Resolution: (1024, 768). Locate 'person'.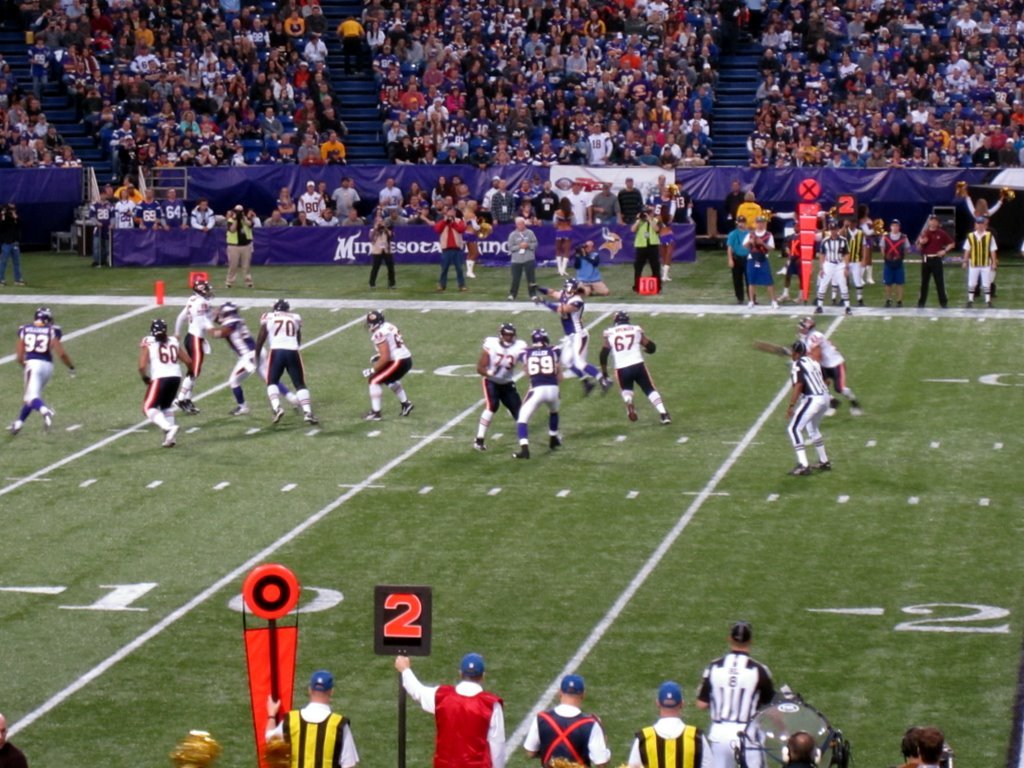
box(475, 322, 525, 448).
